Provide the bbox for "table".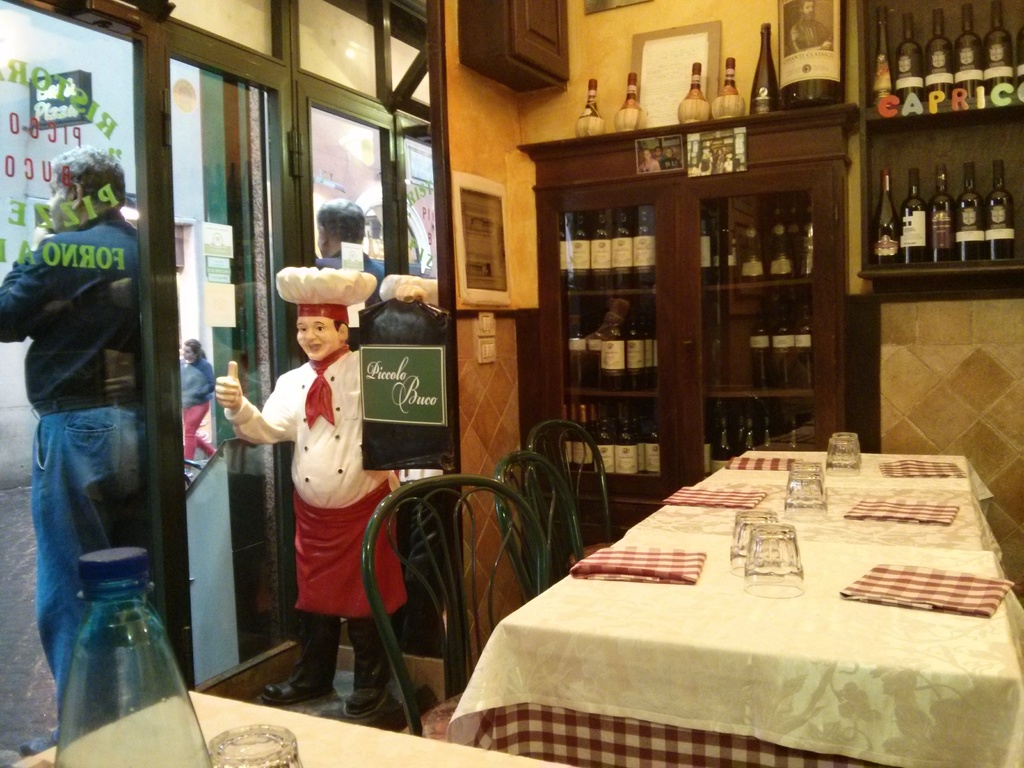
crop(431, 437, 1019, 767).
